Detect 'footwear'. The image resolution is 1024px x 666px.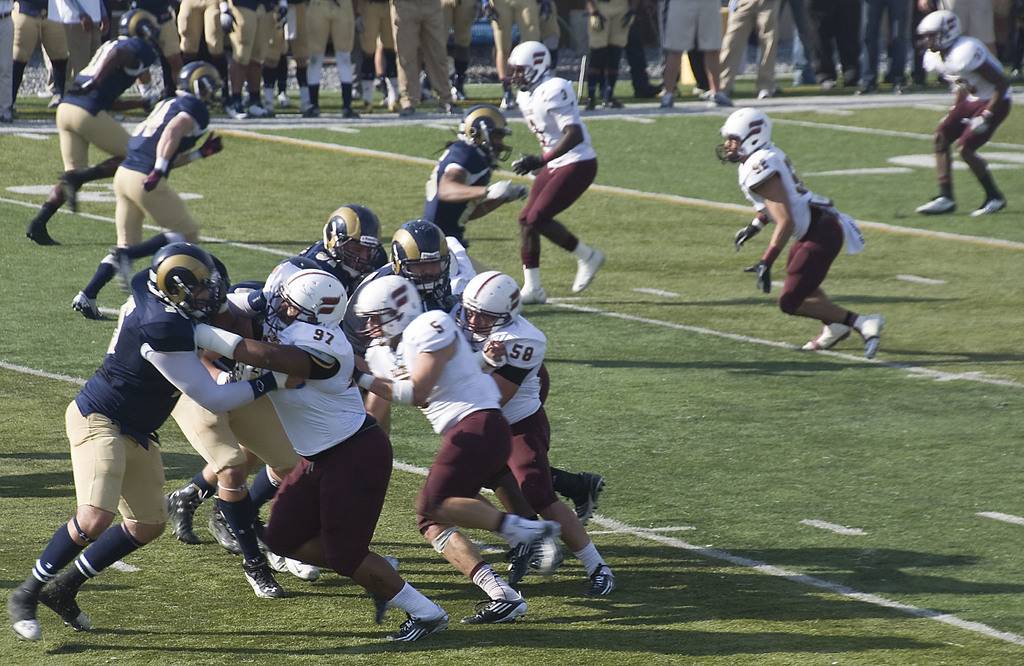
box(584, 99, 595, 112).
